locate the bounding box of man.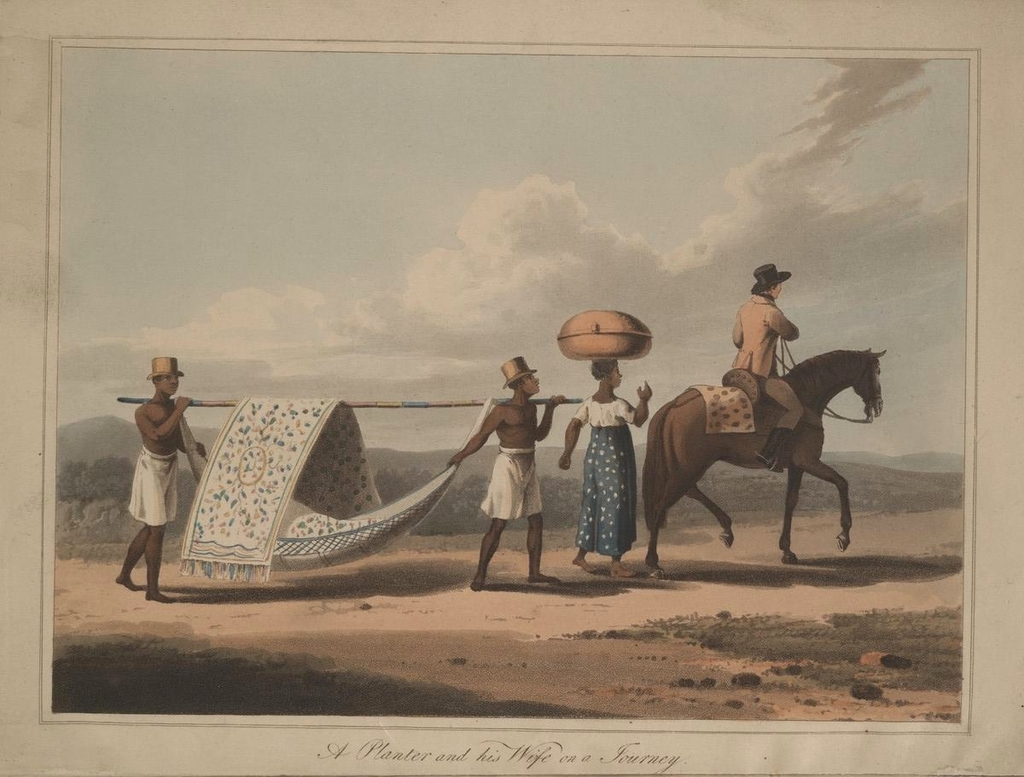
Bounding box: {"left": 463, "top": 351, "right": 559, "bottom": 595}.
